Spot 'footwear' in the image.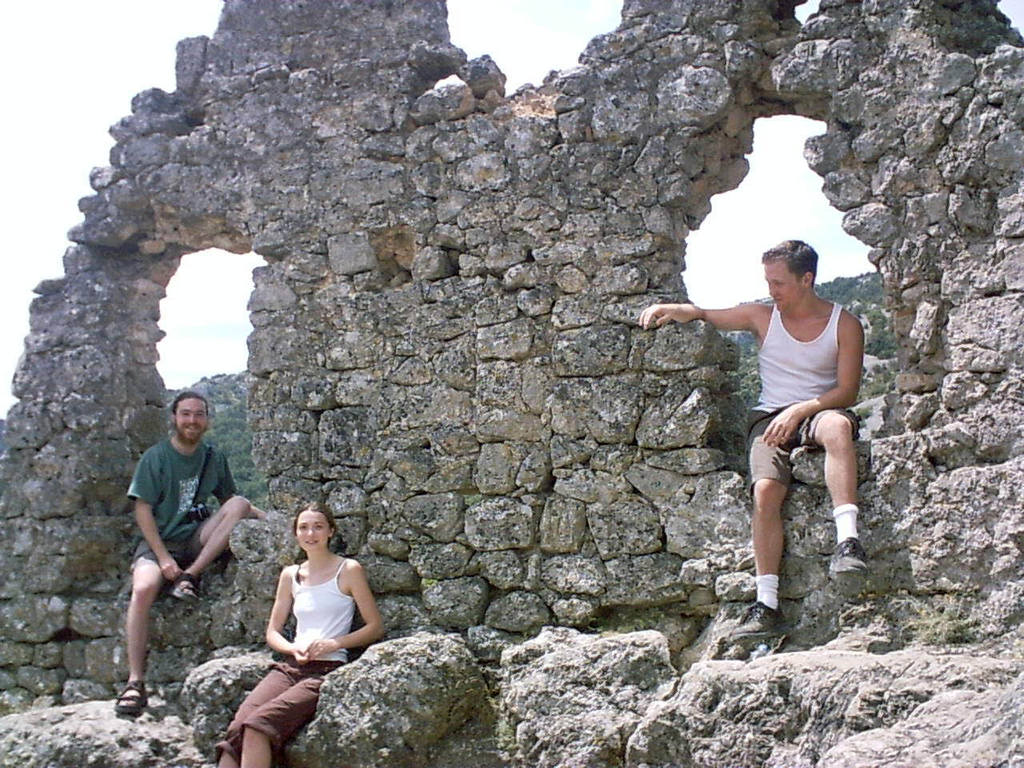
'footwear' found at [825, 530, 870, 580].
